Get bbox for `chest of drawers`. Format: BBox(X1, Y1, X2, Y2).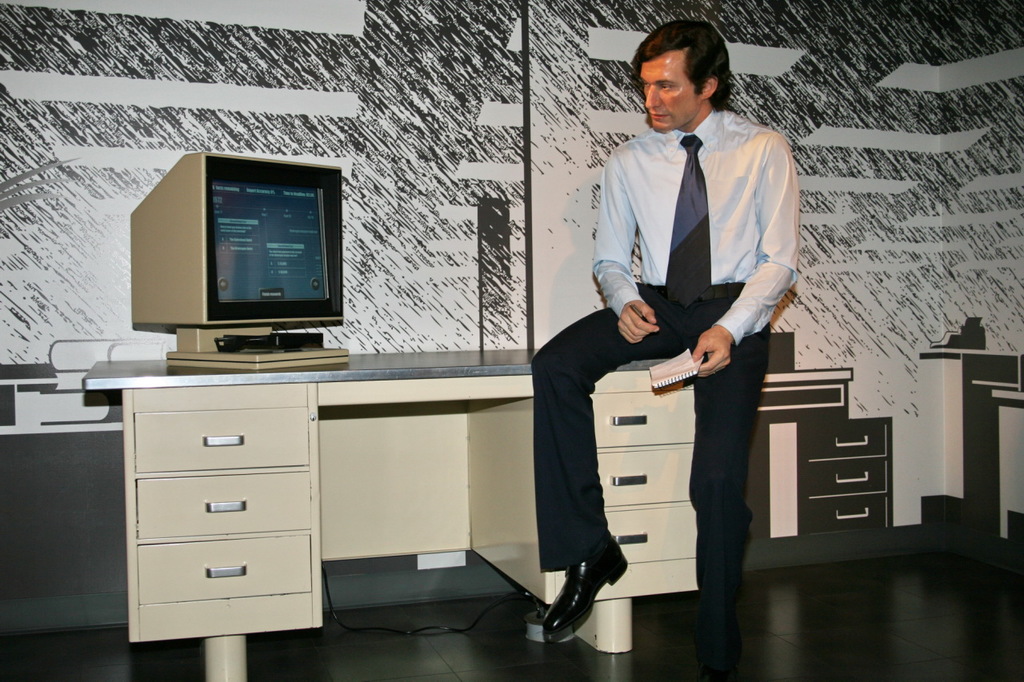
BBox(742, 381, 892, 533).
